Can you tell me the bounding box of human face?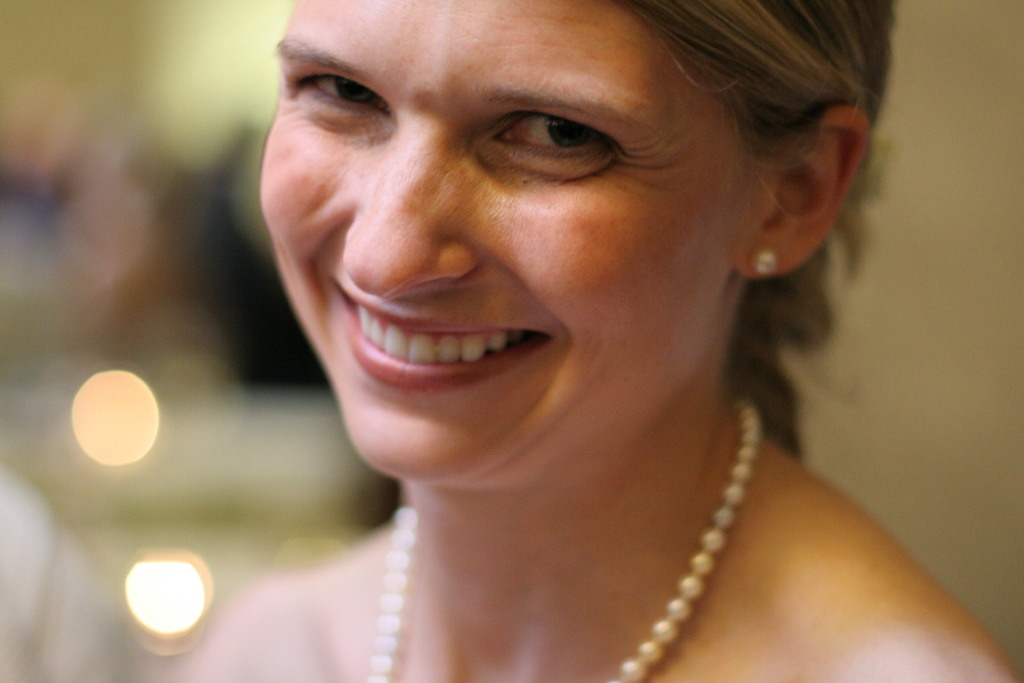
bbox(259, 0, 741, 483).
